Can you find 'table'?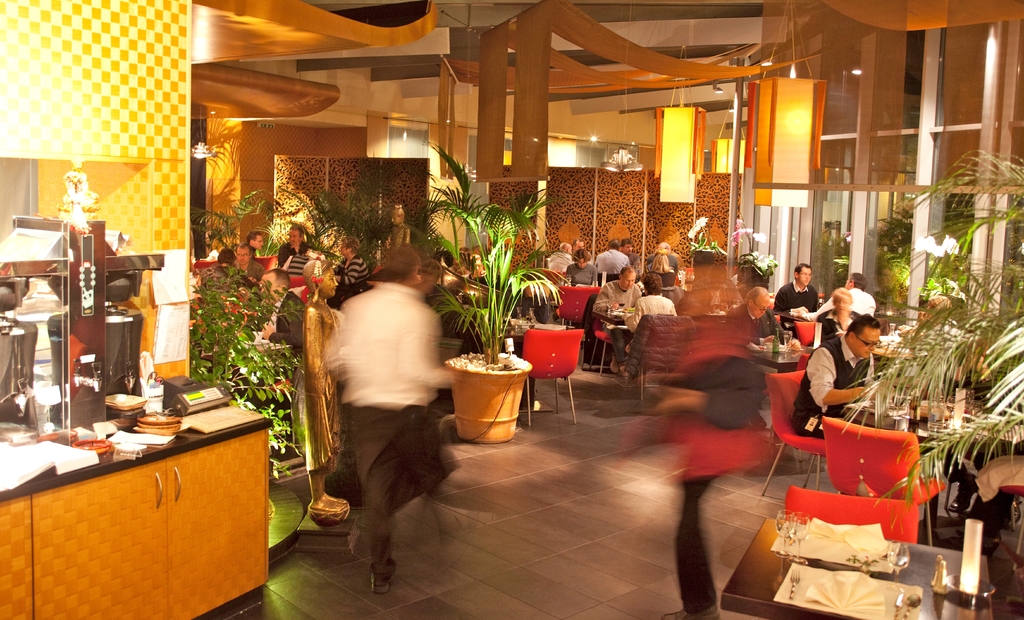
Yes, bounding box: bbox=[746, 340, 817, 374].
